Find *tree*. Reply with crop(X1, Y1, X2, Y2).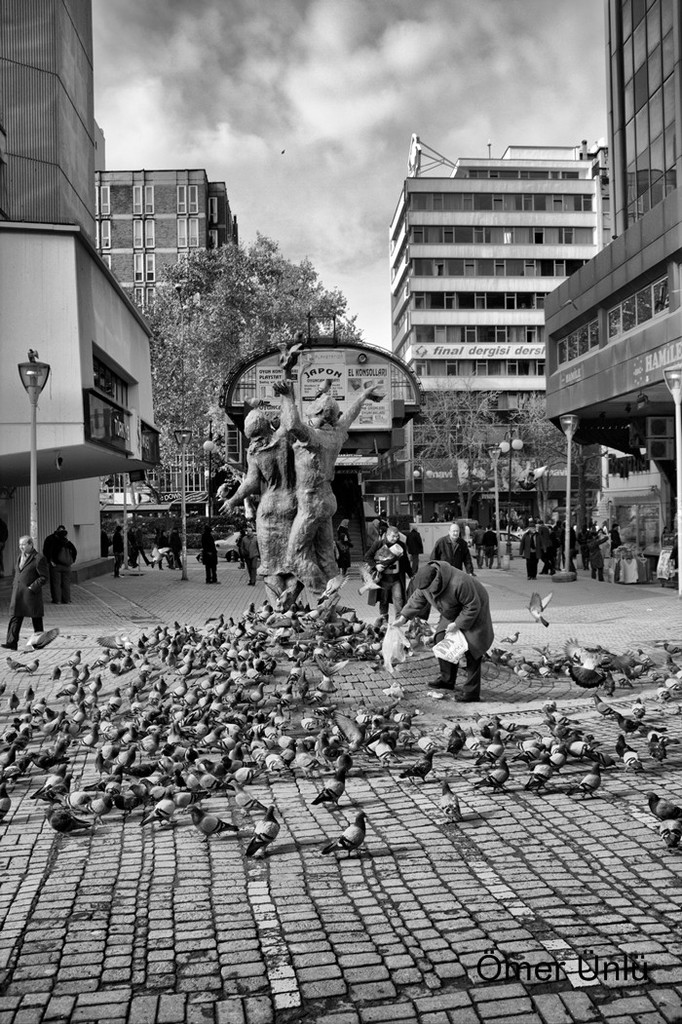
crop(145, 223, 360, 355).
